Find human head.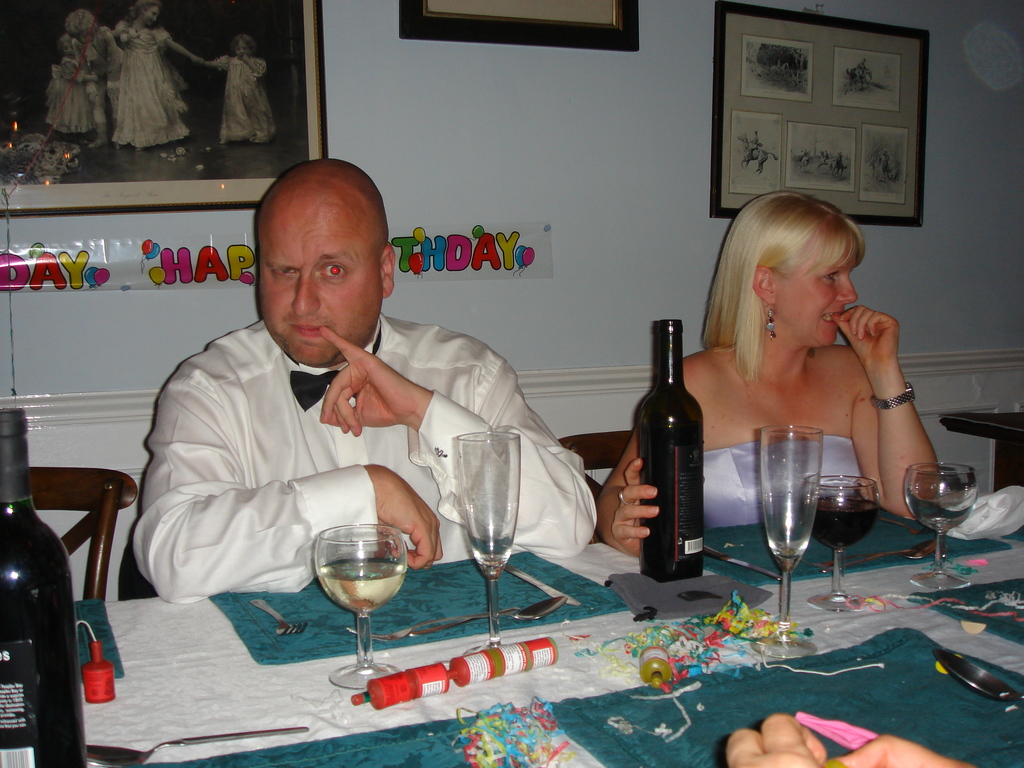
<region>257, 157, 396, 369</region>.
